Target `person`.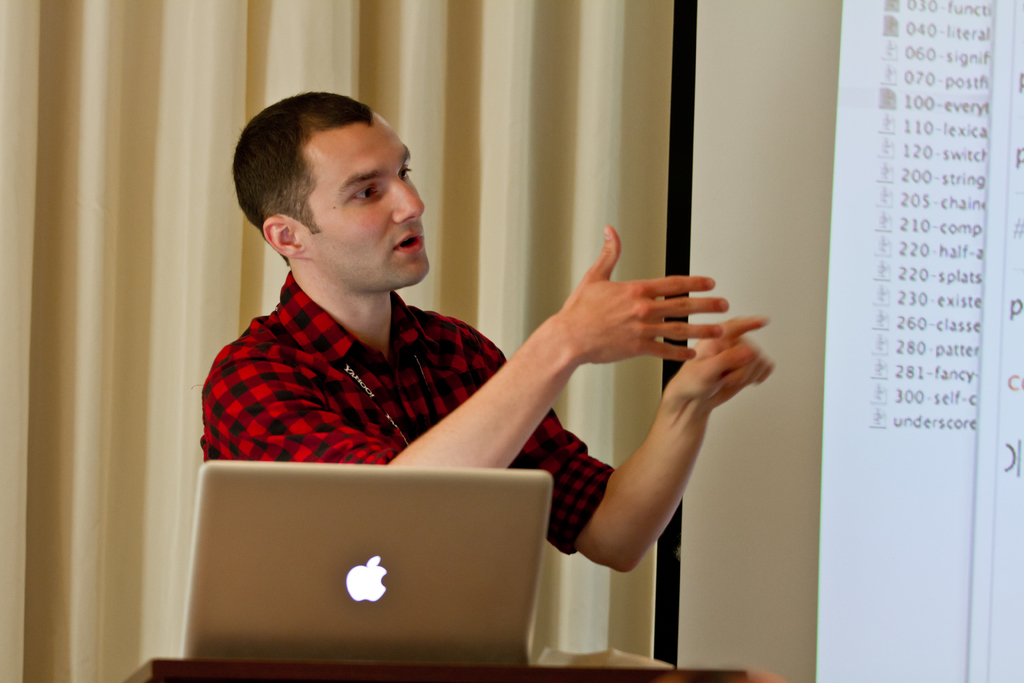
Target region: (203, 92, 767, 577).
